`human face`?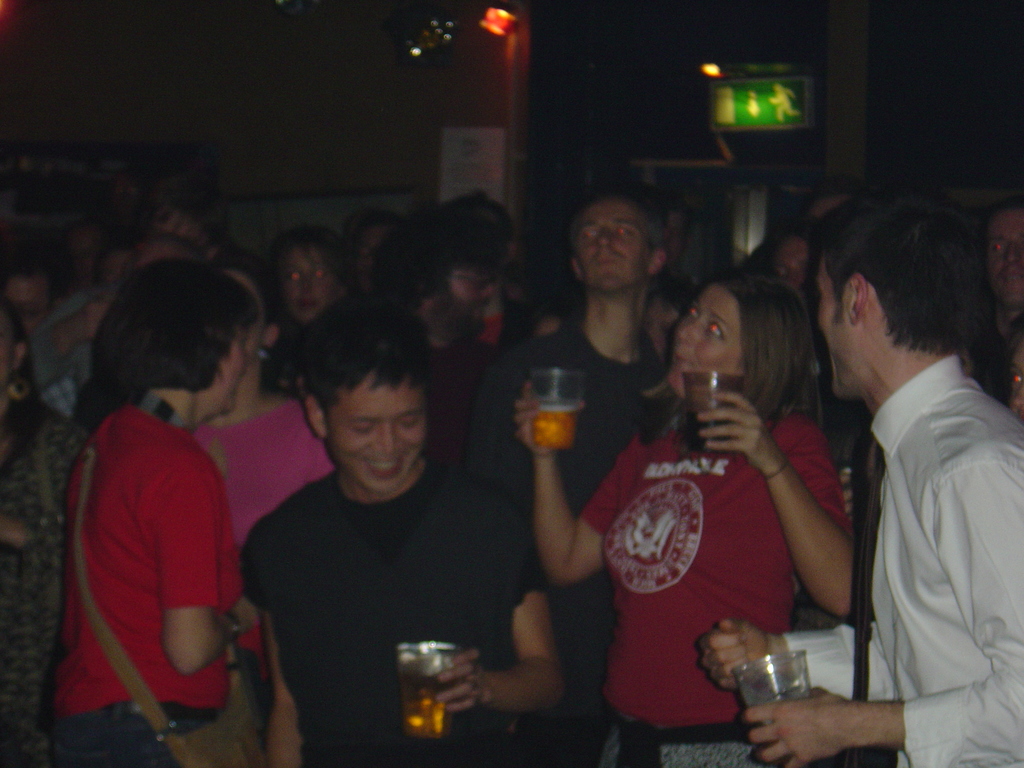
crop(273, 241, 337, 315)
